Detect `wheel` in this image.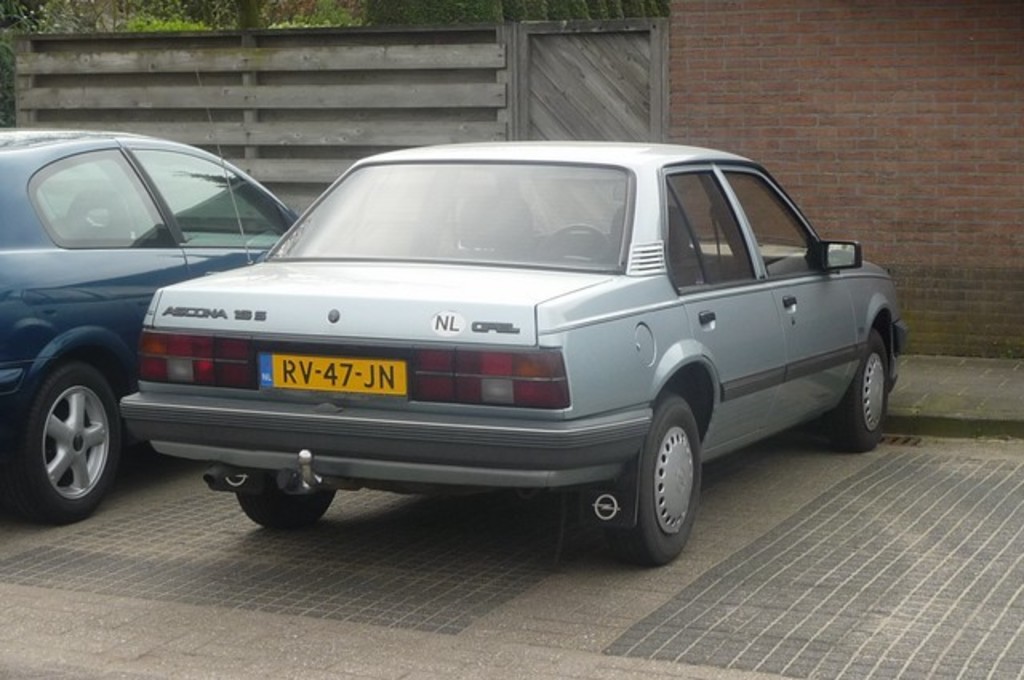
Detection: locate(14, 349, 117, 525).
